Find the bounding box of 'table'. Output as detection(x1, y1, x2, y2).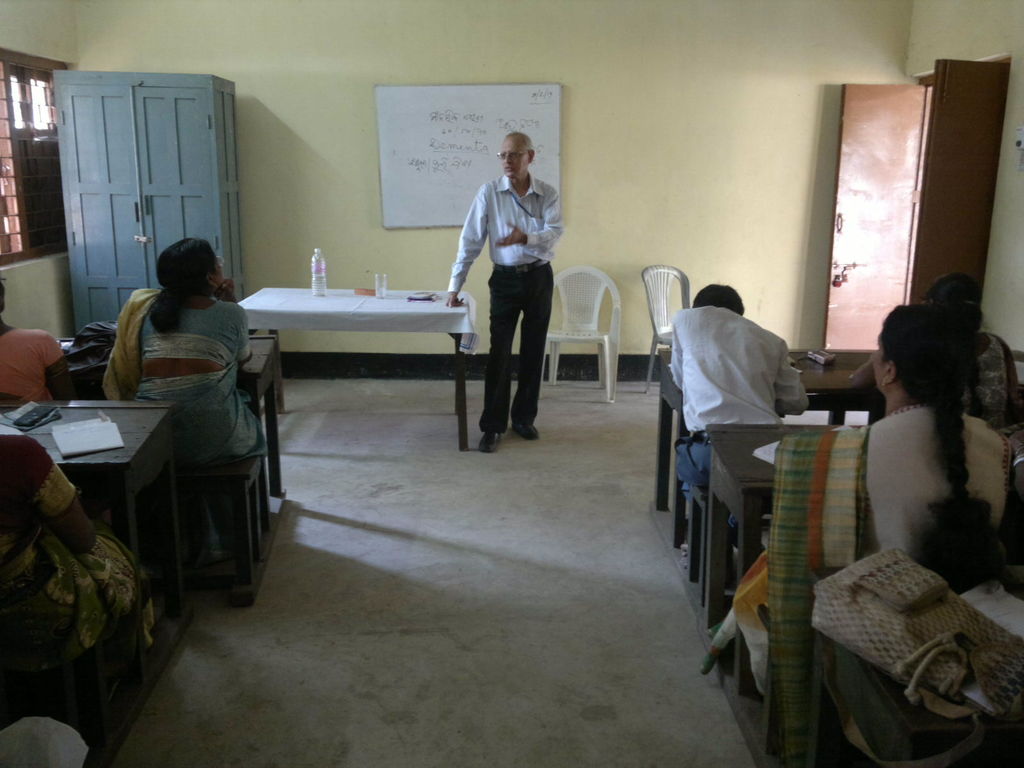
detection(47, 317, 293, 508).
